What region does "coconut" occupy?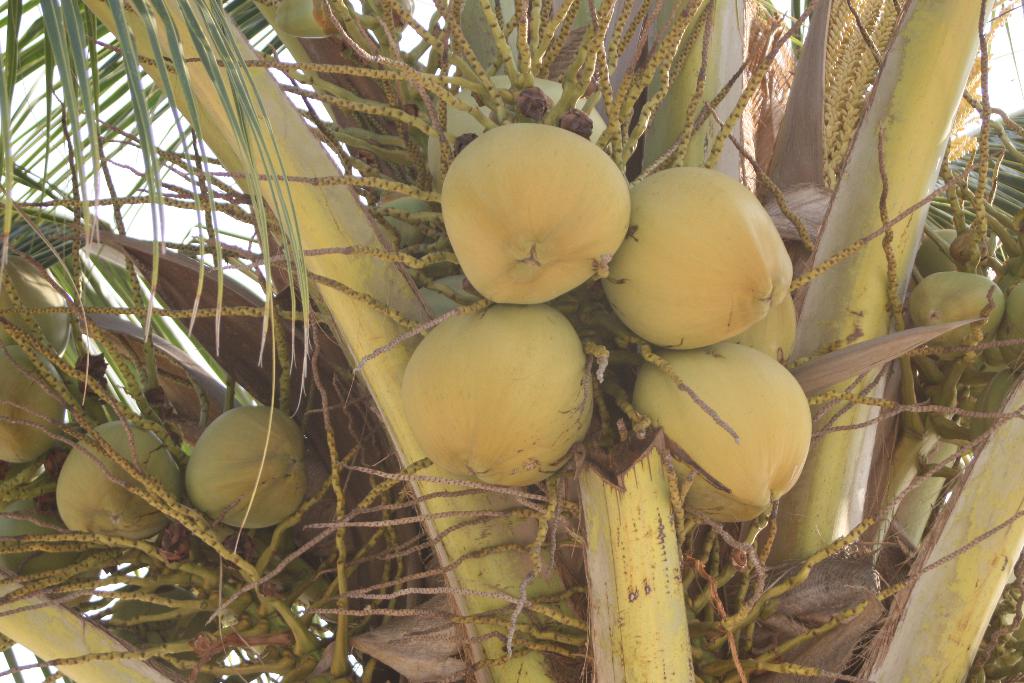
905 270 1007 361.
